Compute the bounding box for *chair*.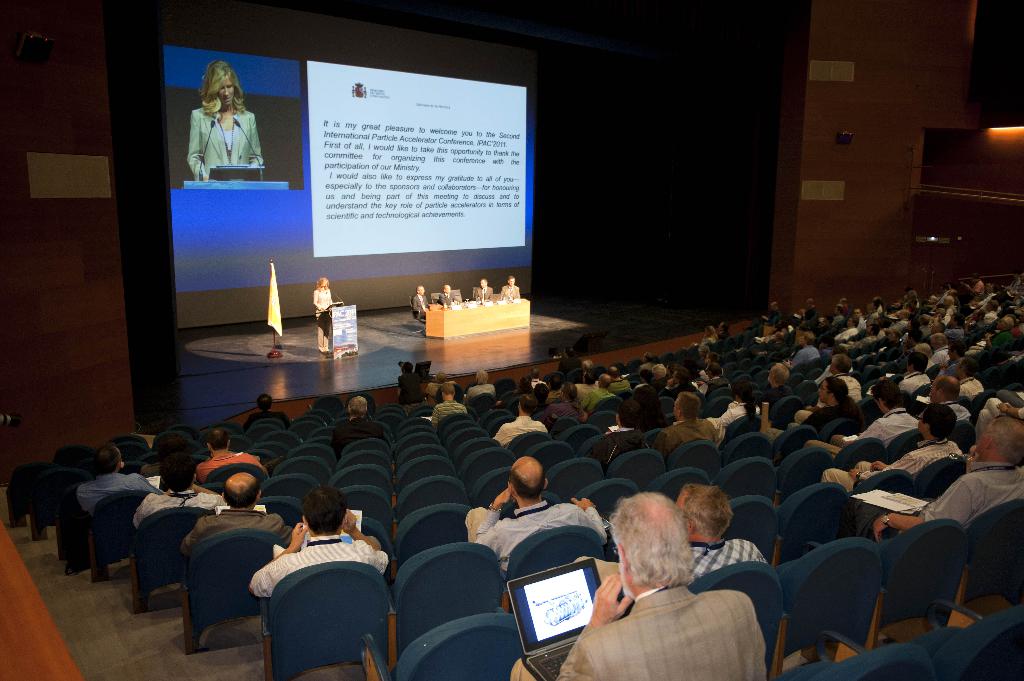
477,408,510,429.
